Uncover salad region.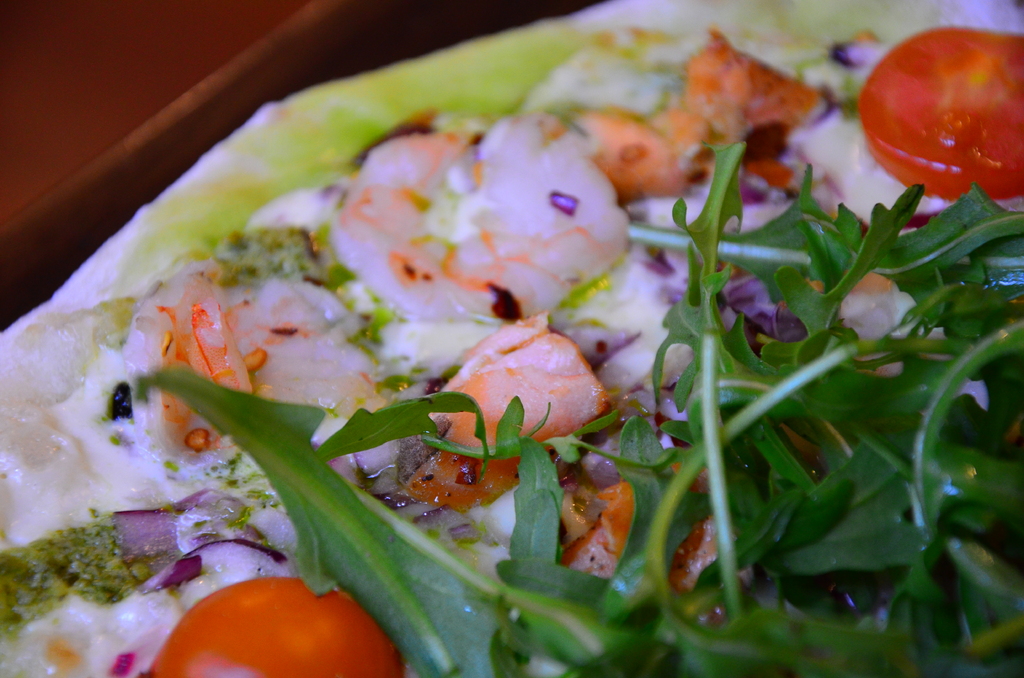
Uncovered: select_region(0, 0, 1023, 677).
